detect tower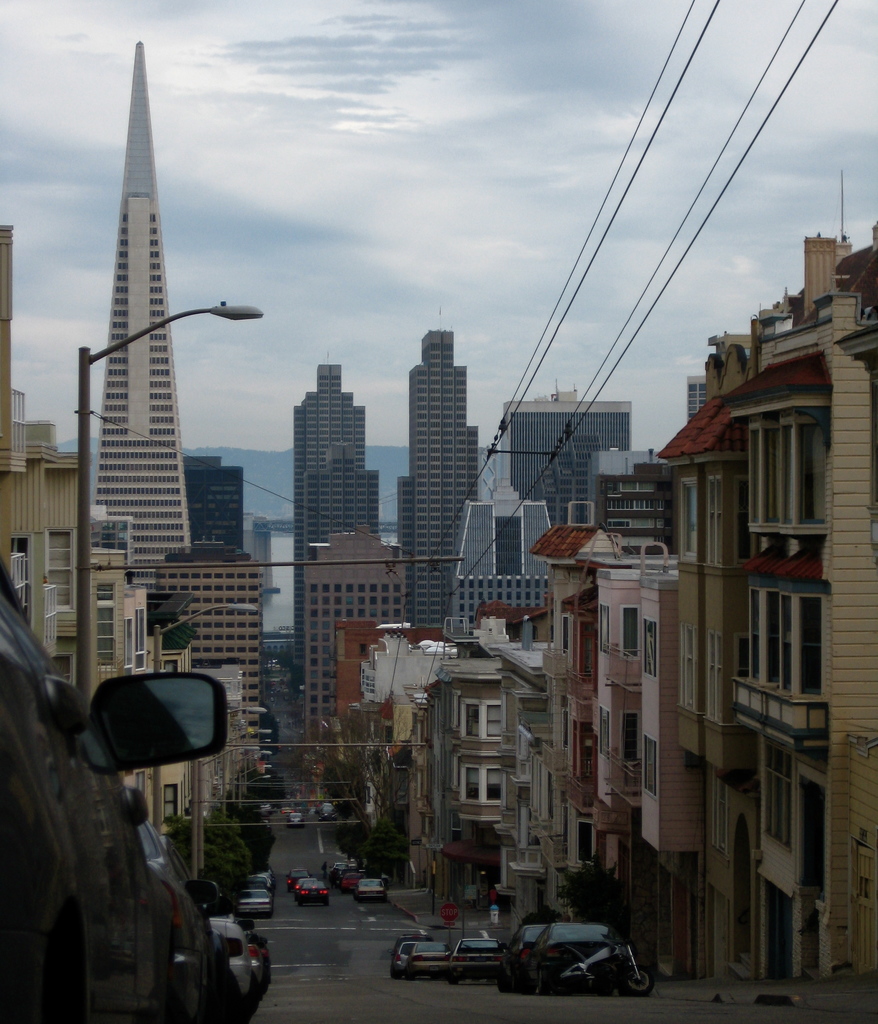
154,531,273,745
